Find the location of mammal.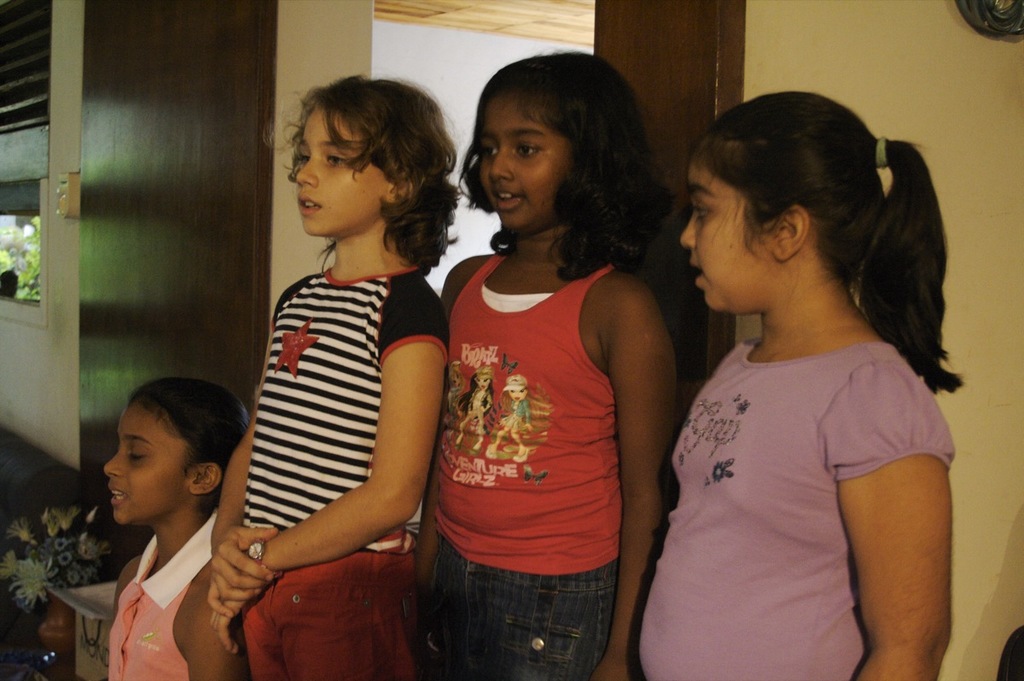
Location: detection(206, 69, 465, 680).
